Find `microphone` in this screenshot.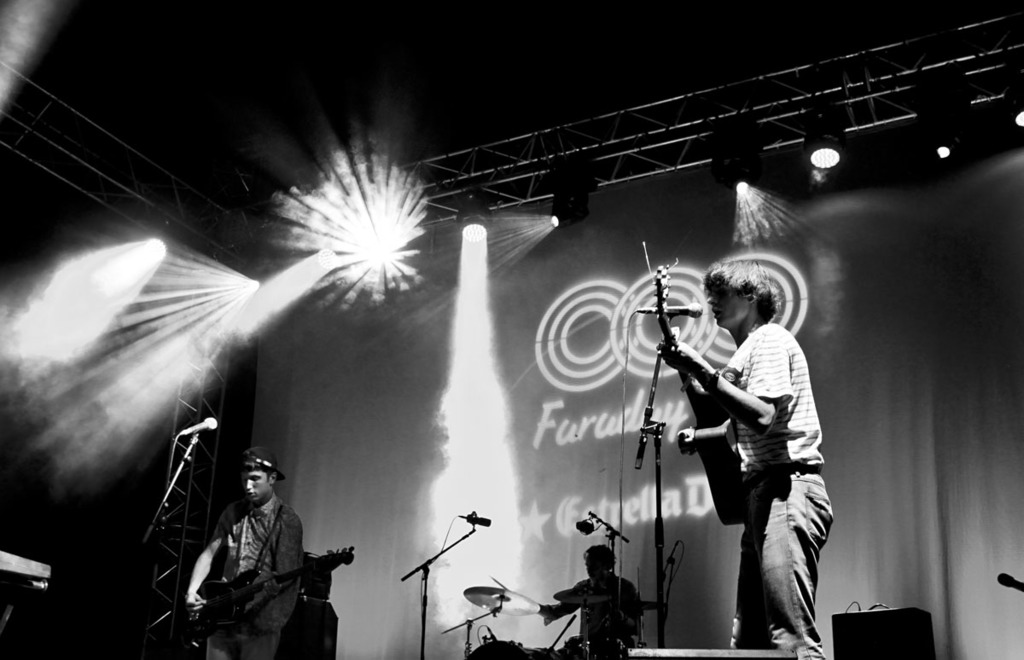
The bounding box for `microphone` is 656,298,703,316.
